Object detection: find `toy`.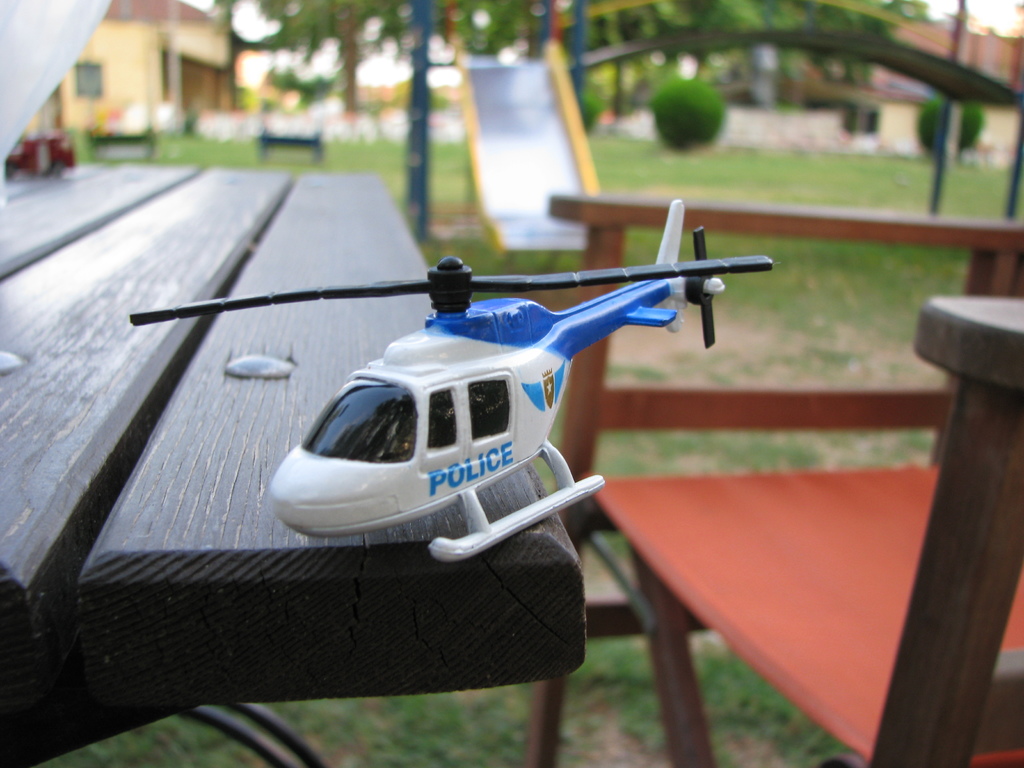
BBox(4, 132, 76, 182).
